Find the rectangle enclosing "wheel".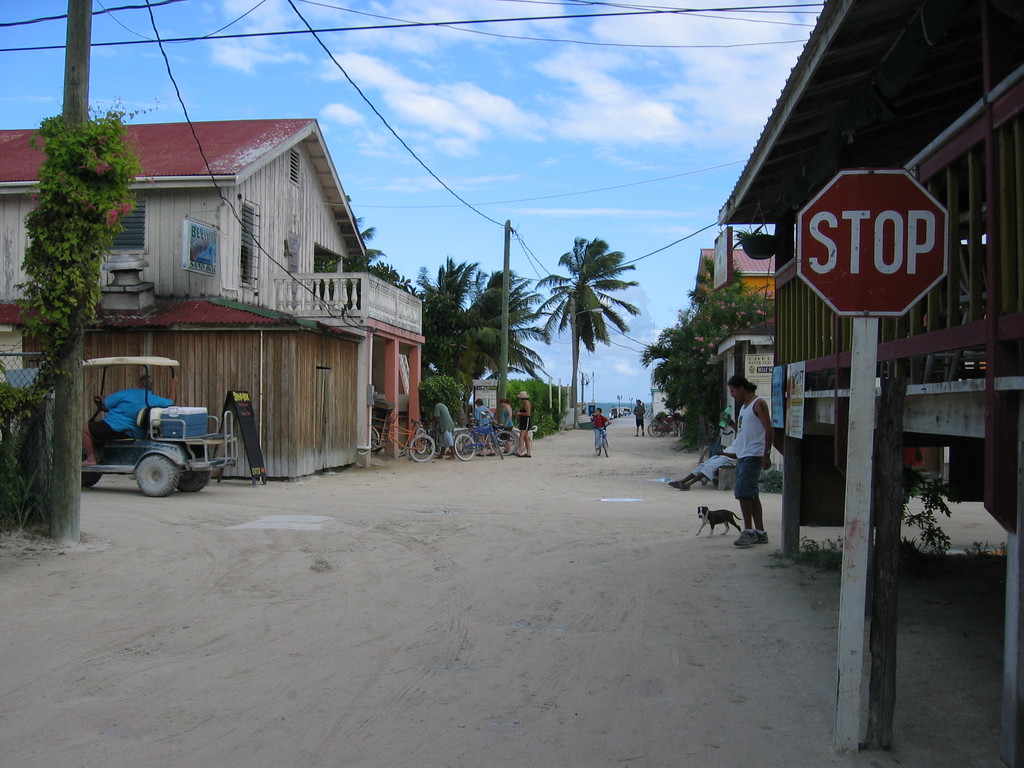
crop(647, 422, 662, 436).
